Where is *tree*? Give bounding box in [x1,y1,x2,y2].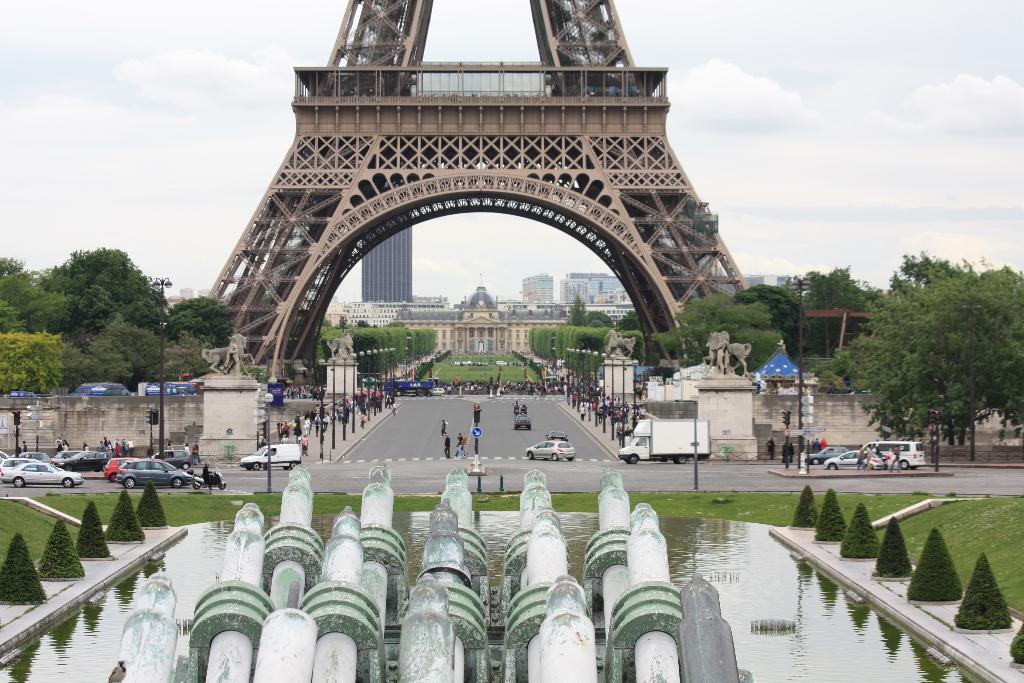
[598,325,648,368].
